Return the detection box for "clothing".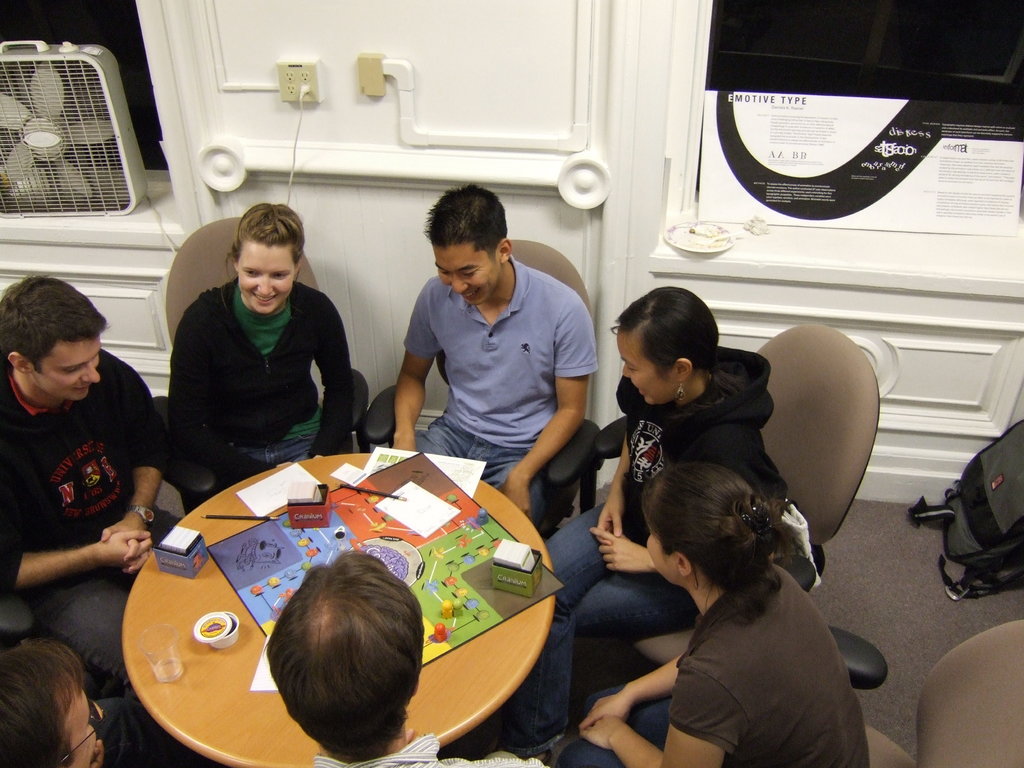
(298, 723, 547, 767).
